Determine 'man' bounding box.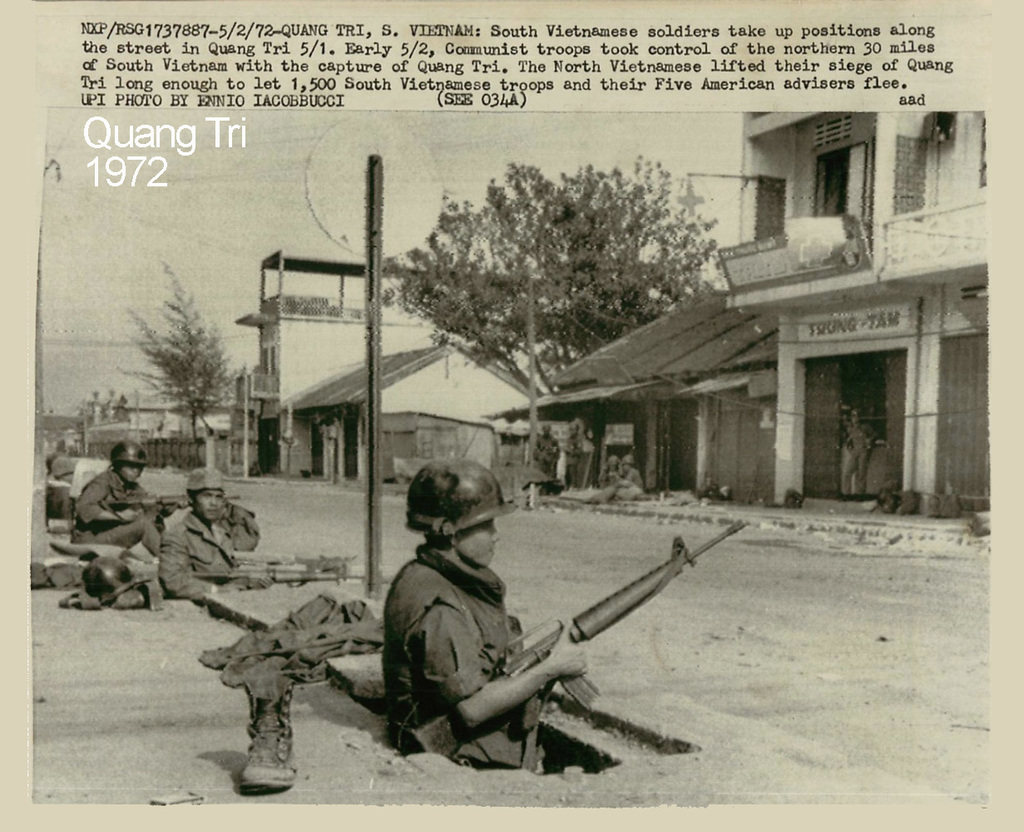
Determined: 65/443/189/560.
